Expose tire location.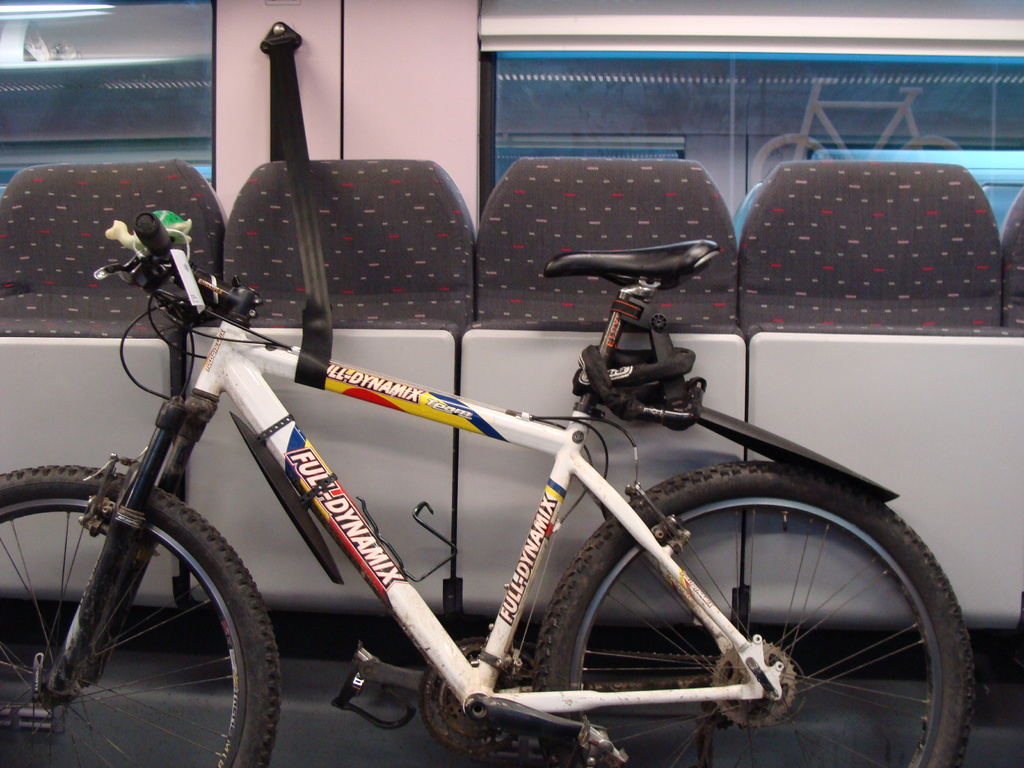
Exposed at Rect(0, 468, 279, 767).
